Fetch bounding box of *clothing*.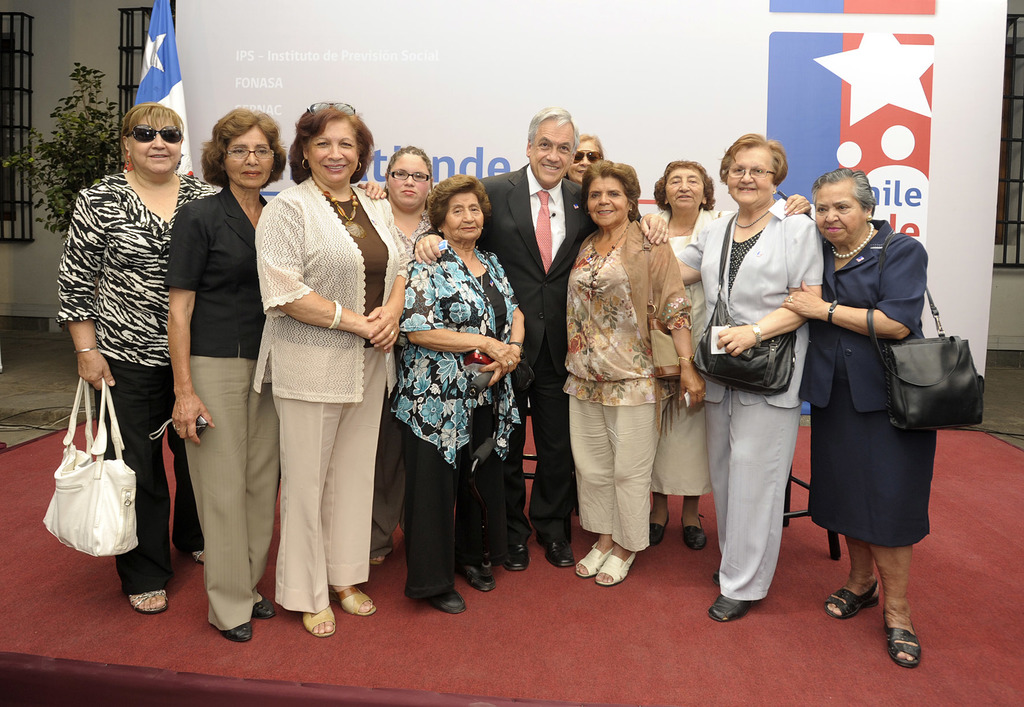
Bbox: [386,210,435,271].
